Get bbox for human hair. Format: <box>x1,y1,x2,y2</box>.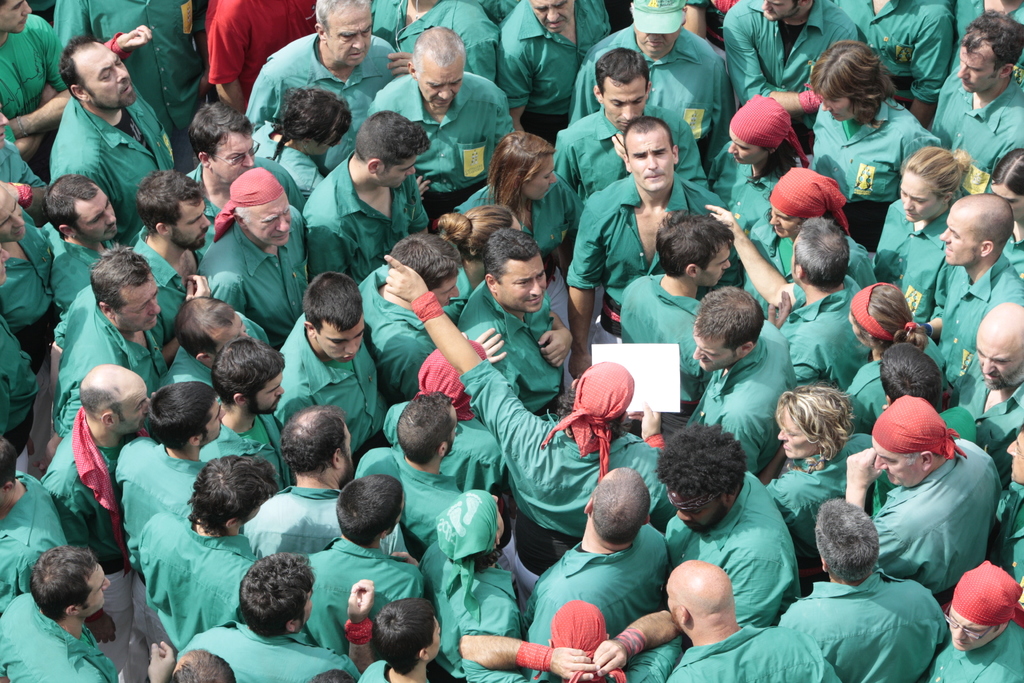
<box>486,128,561,218</box>.
